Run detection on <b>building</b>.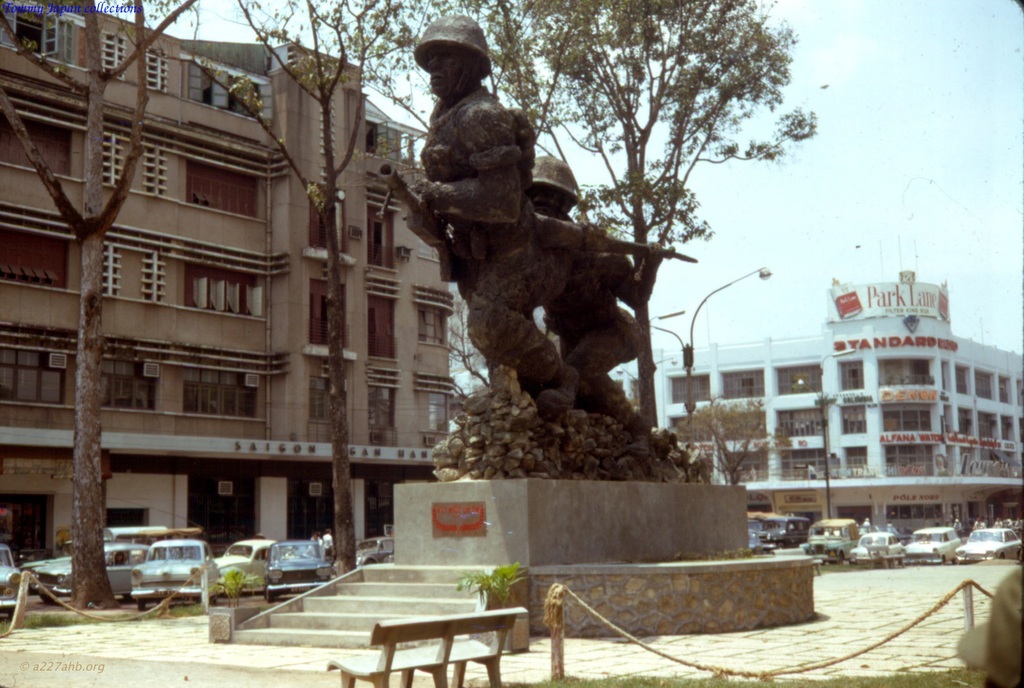
Result: rect(608, 322, 1023, 535).
